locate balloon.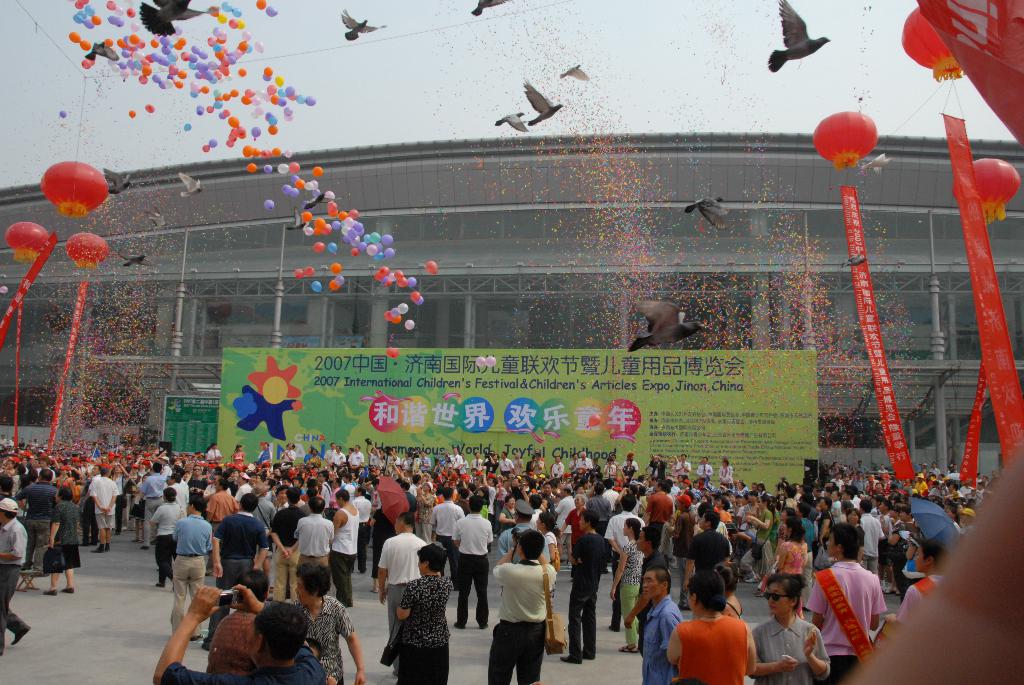
Bounding box: x1=312, y1=164, x2=325, y2=178.
